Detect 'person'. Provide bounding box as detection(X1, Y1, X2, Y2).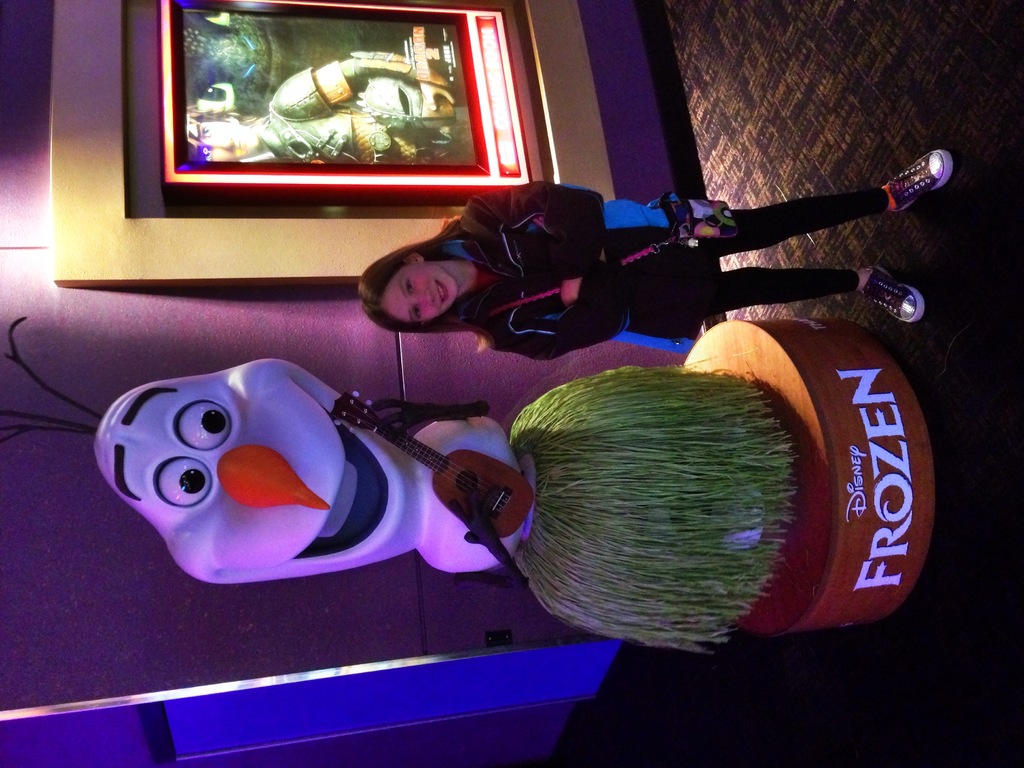
detection(360, 147, 950, 326).
